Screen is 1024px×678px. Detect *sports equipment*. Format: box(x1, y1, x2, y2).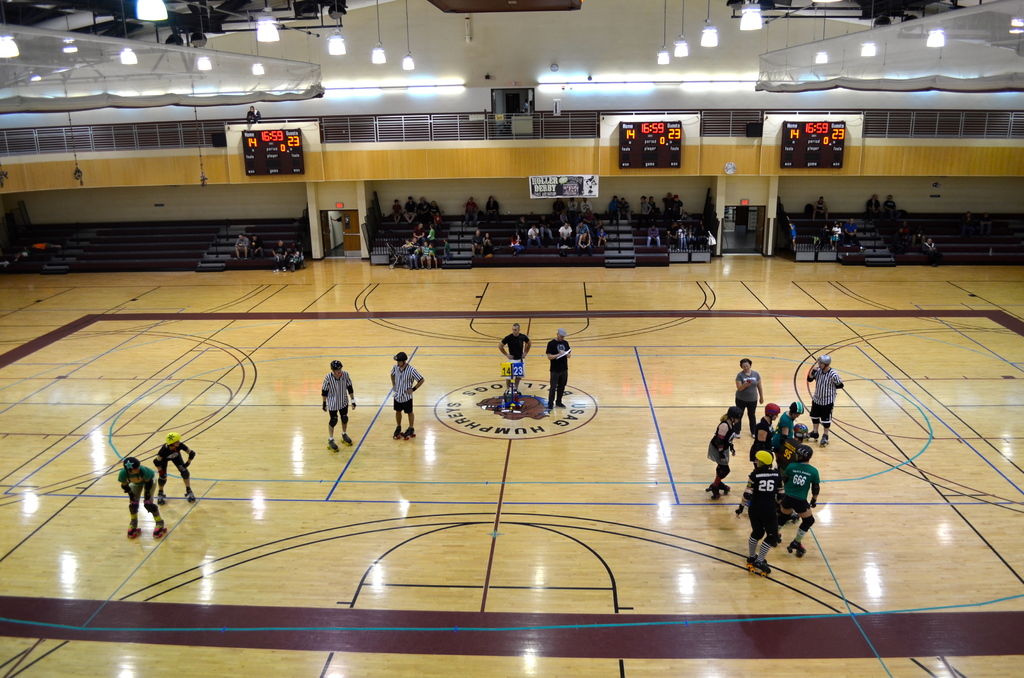
box(339, 434, 351, 446).
